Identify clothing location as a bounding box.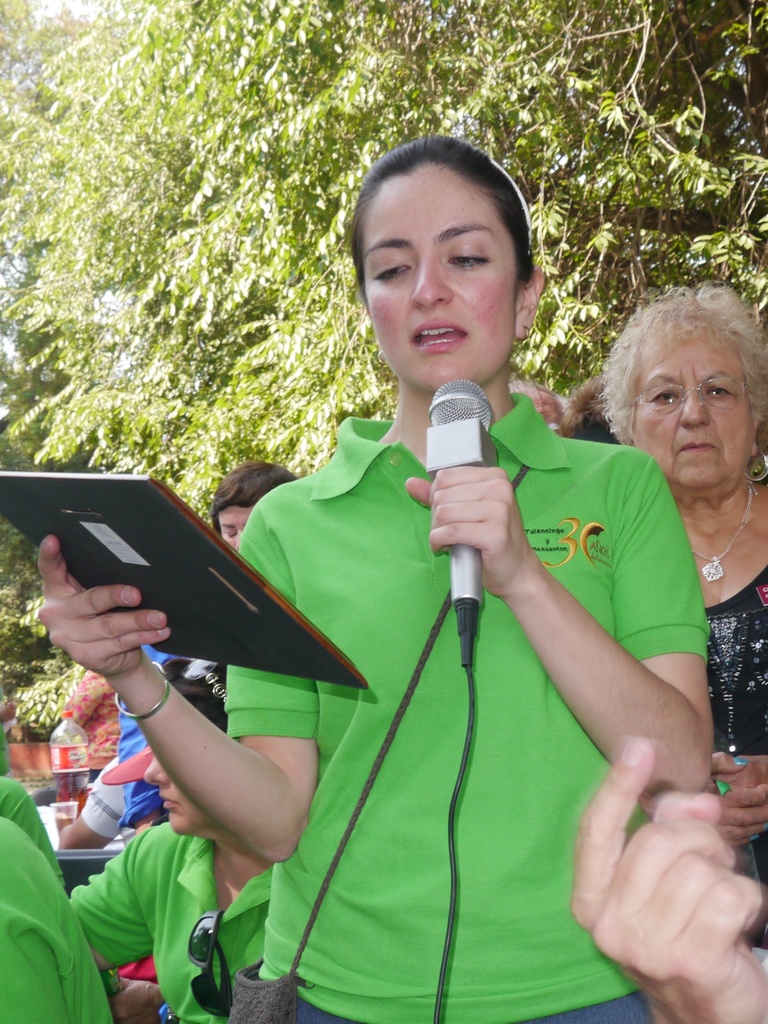
(187,285,659,991).
